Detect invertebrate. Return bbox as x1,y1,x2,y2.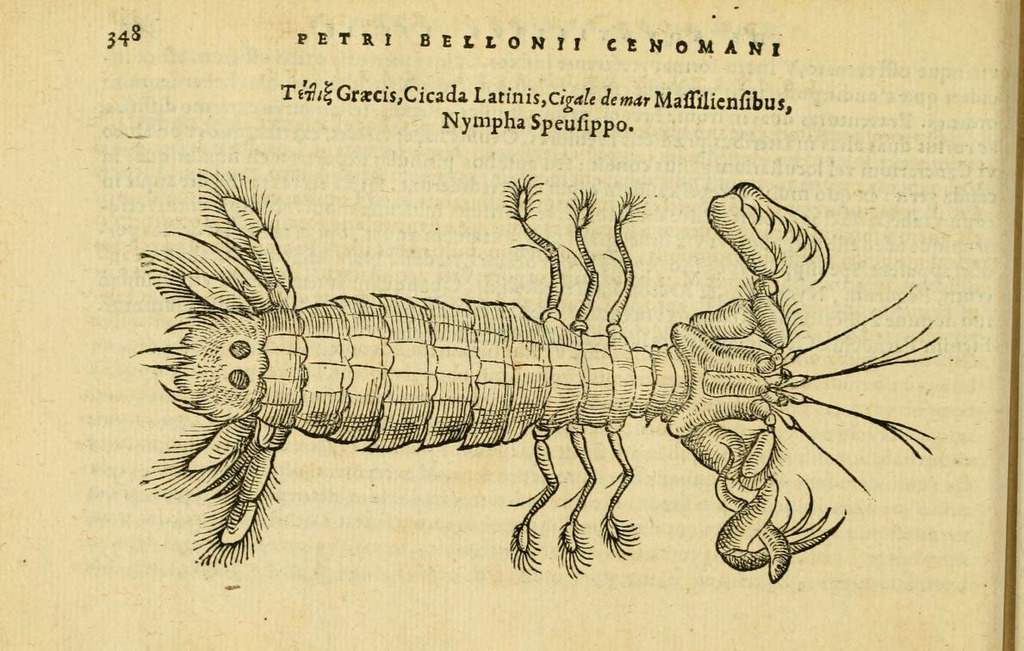
127,167,944,587.
